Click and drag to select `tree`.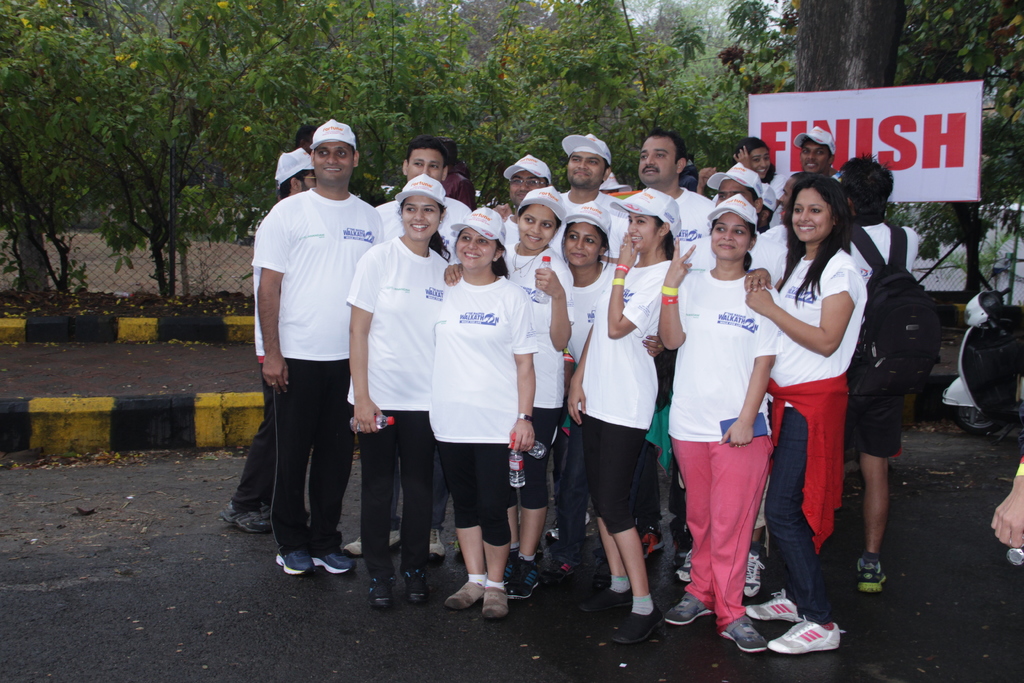
Selection: [left=881, top=118, right=1023, bottom=296].
